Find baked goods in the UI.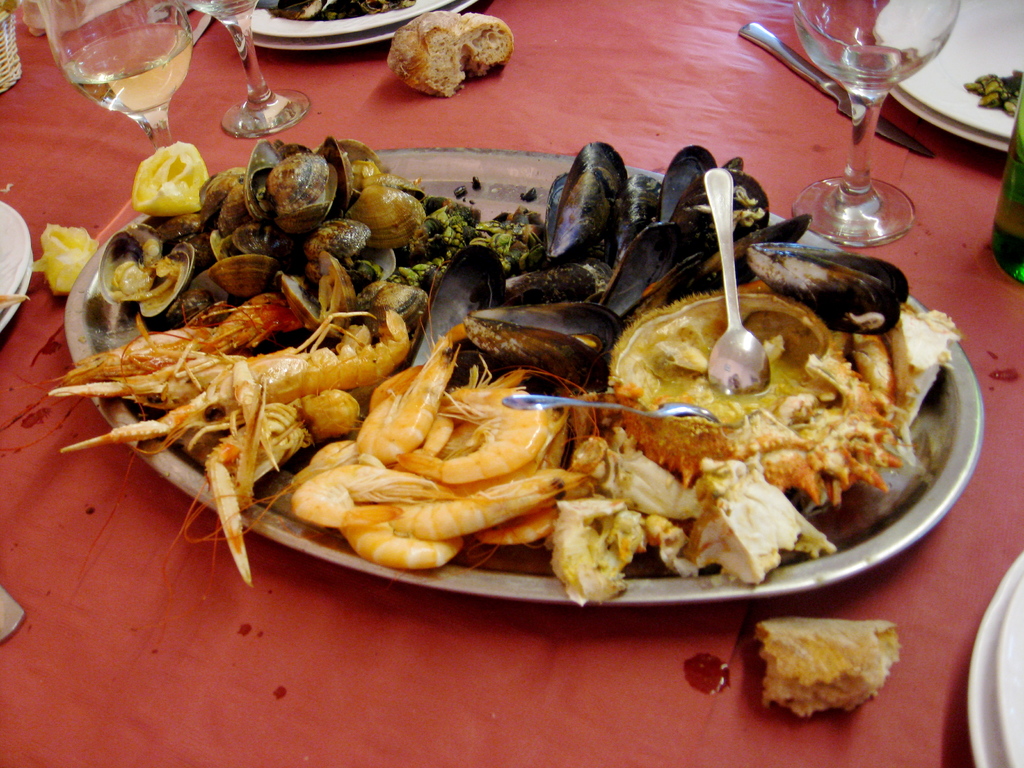
UI element at <region>385, 6, 514, 102</region>.
